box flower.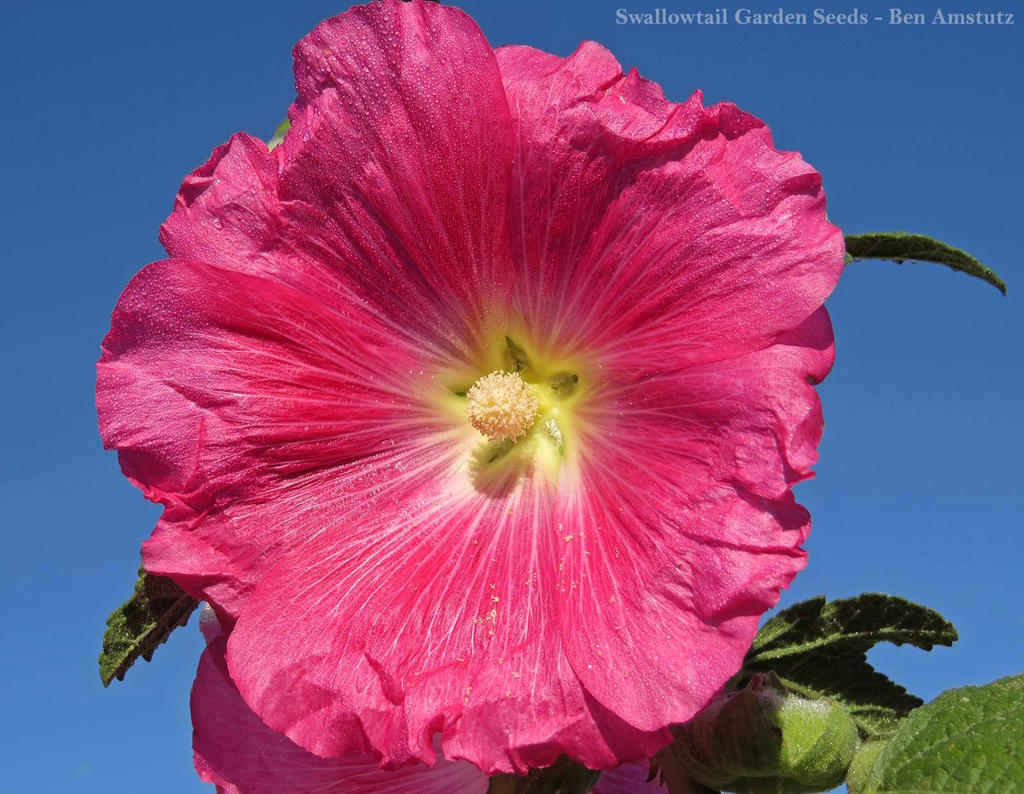
[591, 746, 671, 793].
